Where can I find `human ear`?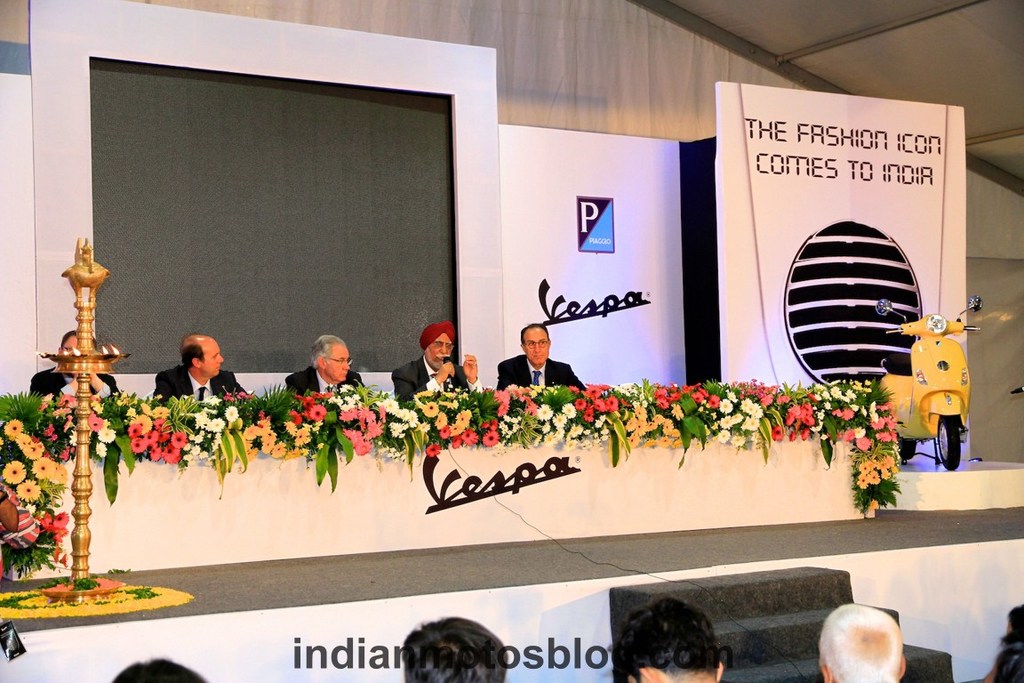
You can find it at bbox=(900, 655, 908, 675).
